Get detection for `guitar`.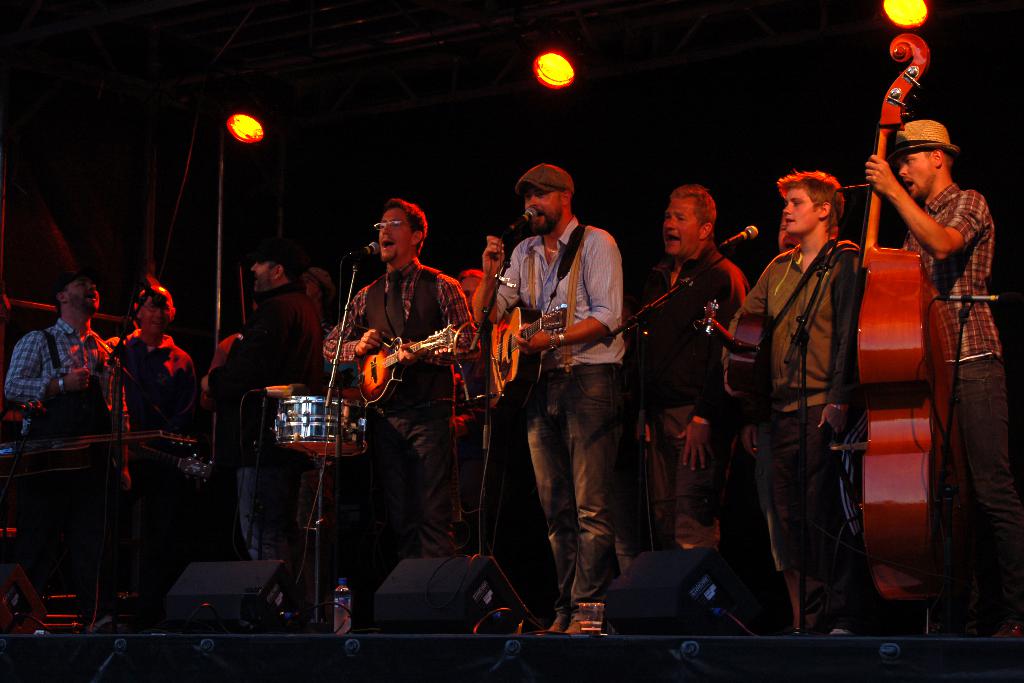
Detection: 485 304 584 403.
